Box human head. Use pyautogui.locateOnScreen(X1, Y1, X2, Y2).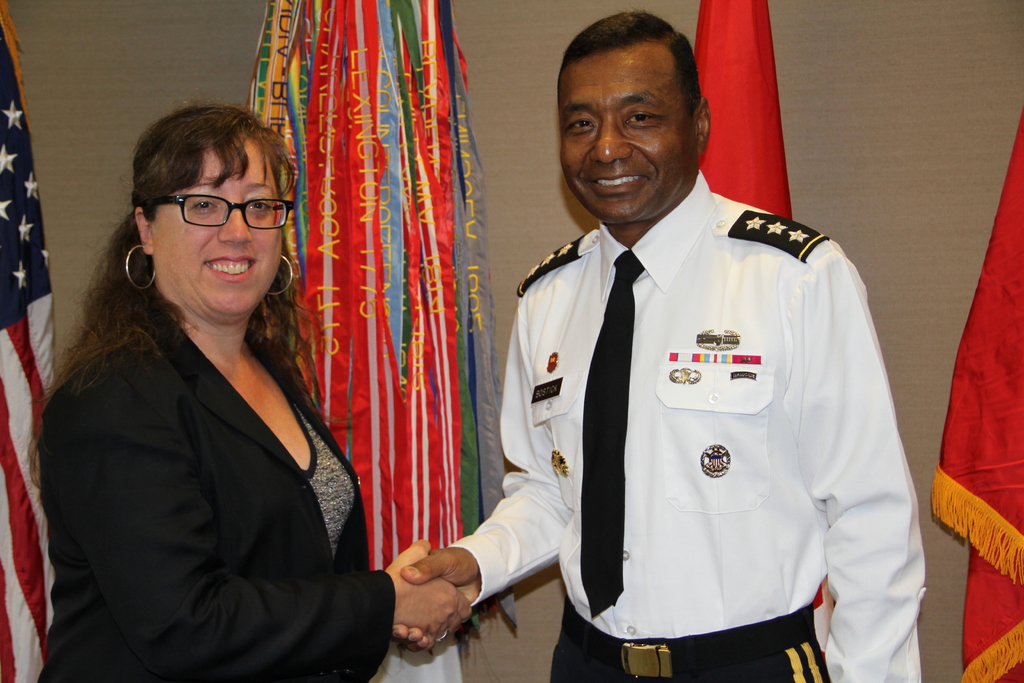
pyautogui.locateOnScreen(124, 99, 305, 331).
